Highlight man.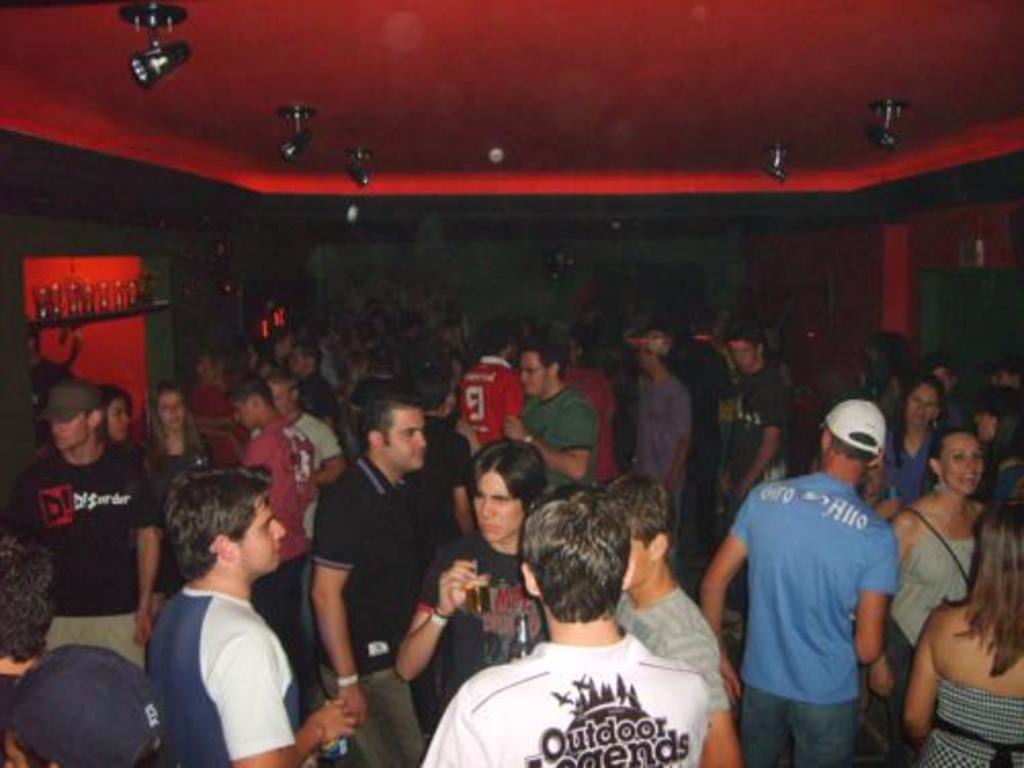
Highlighted region: (left=422, top=483, right=711, bottom=766).
